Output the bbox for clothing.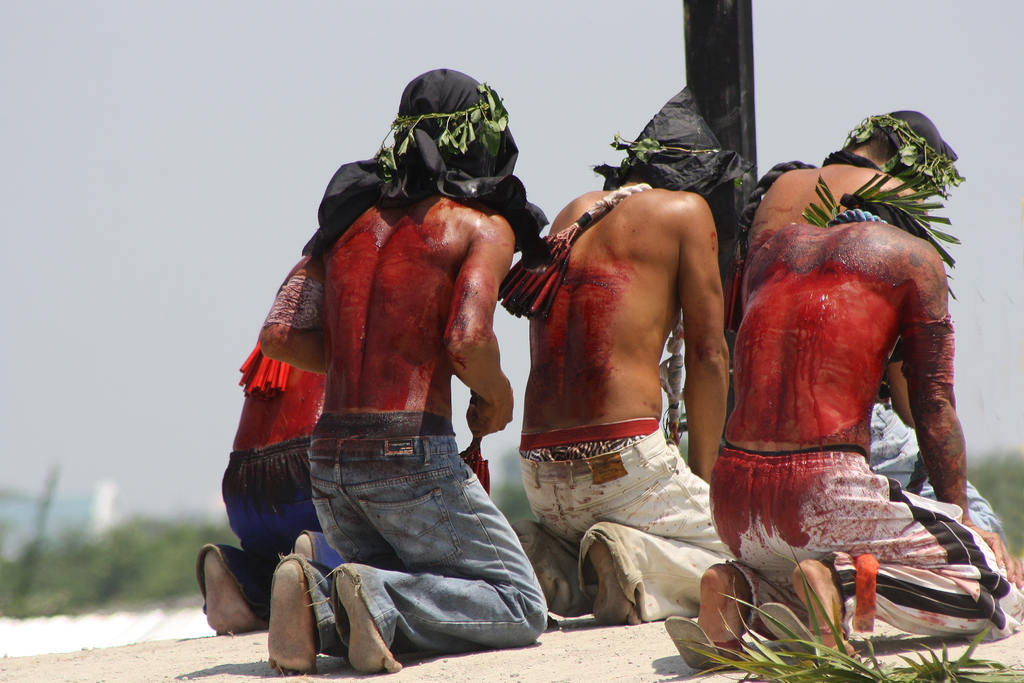
518:419:739:621.
